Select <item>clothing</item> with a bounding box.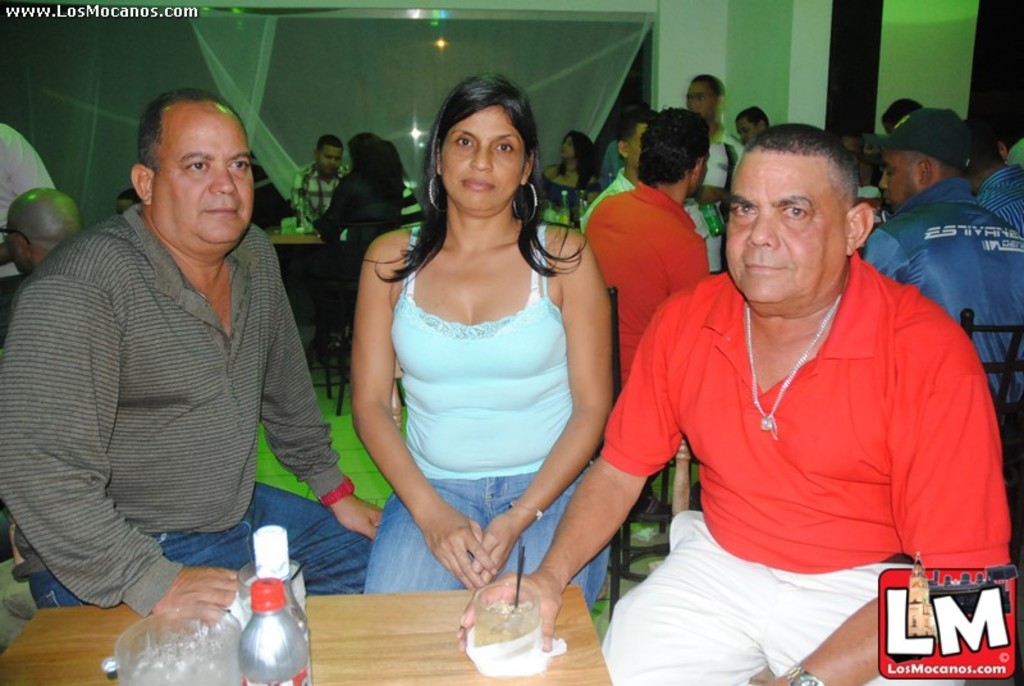
bbox=(316, 175, 401, 333).
